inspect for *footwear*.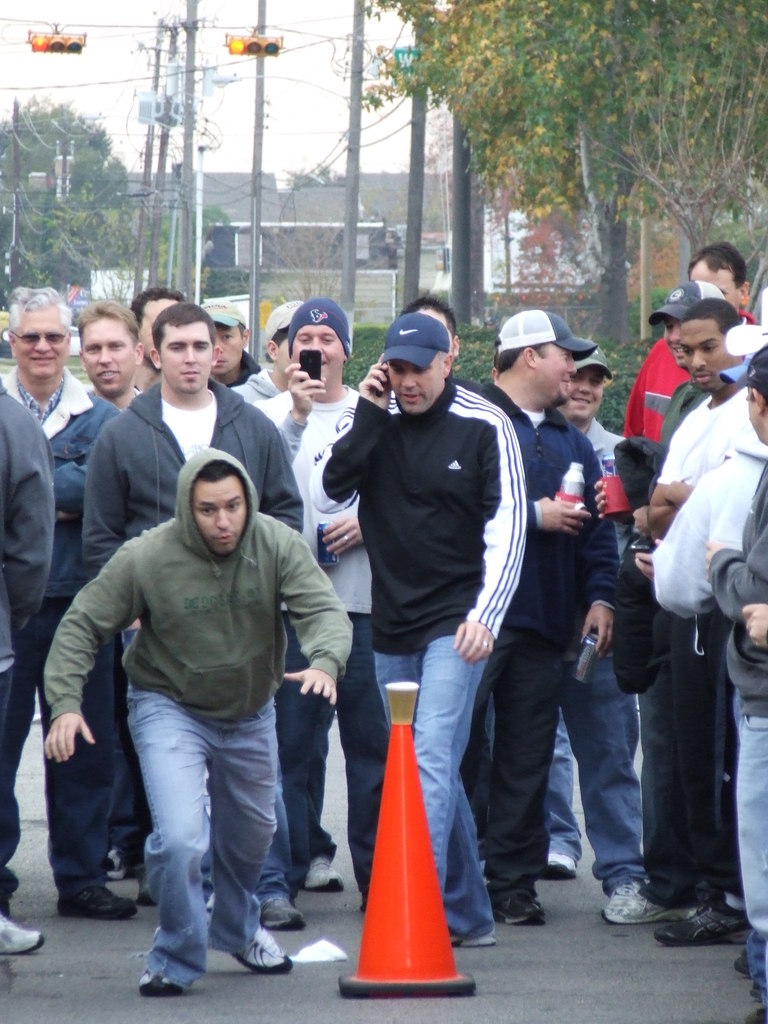
Inspection: (541, 846, 579, 877).
